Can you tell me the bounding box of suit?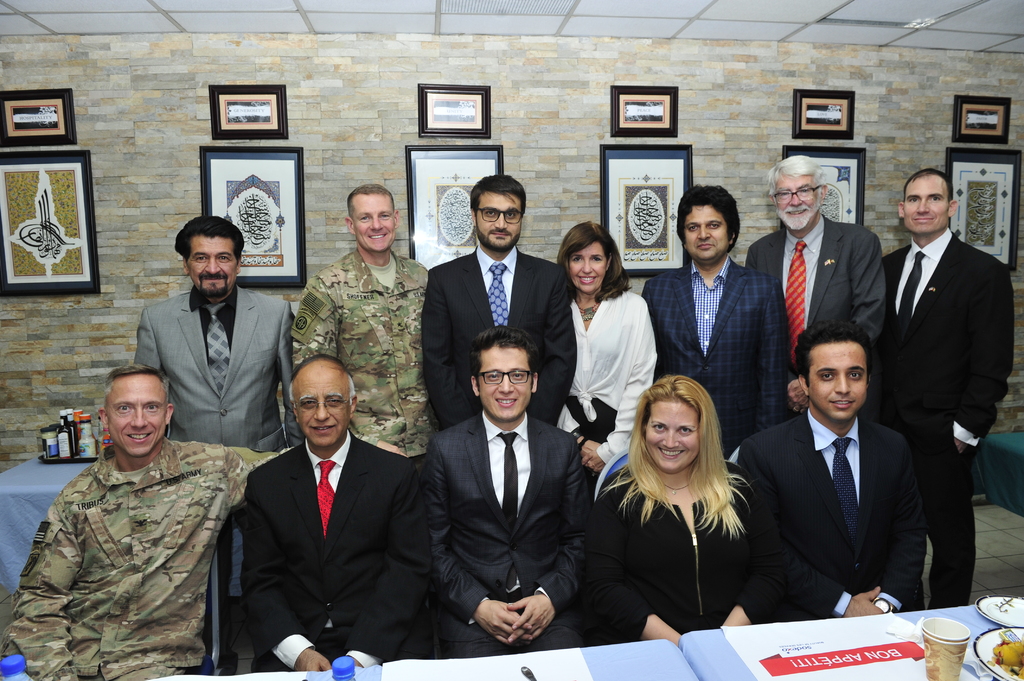
(left=745, top=213, right=889, bottom=374).
